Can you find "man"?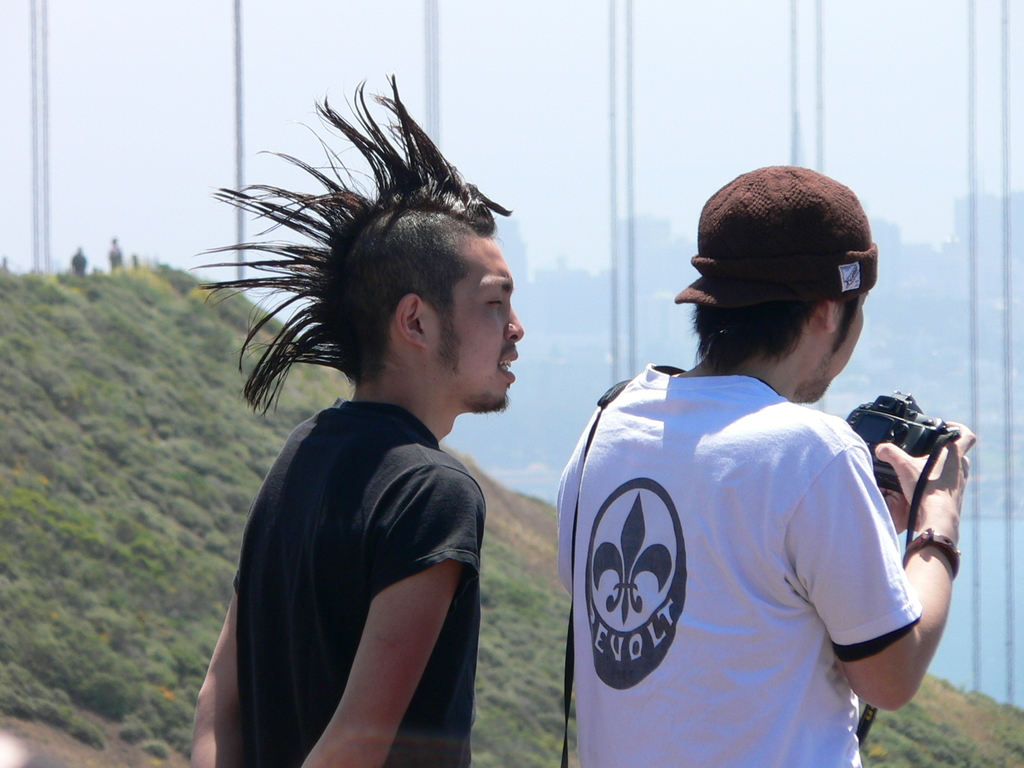
Yes, bounding box: [192, 69, 528, 767].
